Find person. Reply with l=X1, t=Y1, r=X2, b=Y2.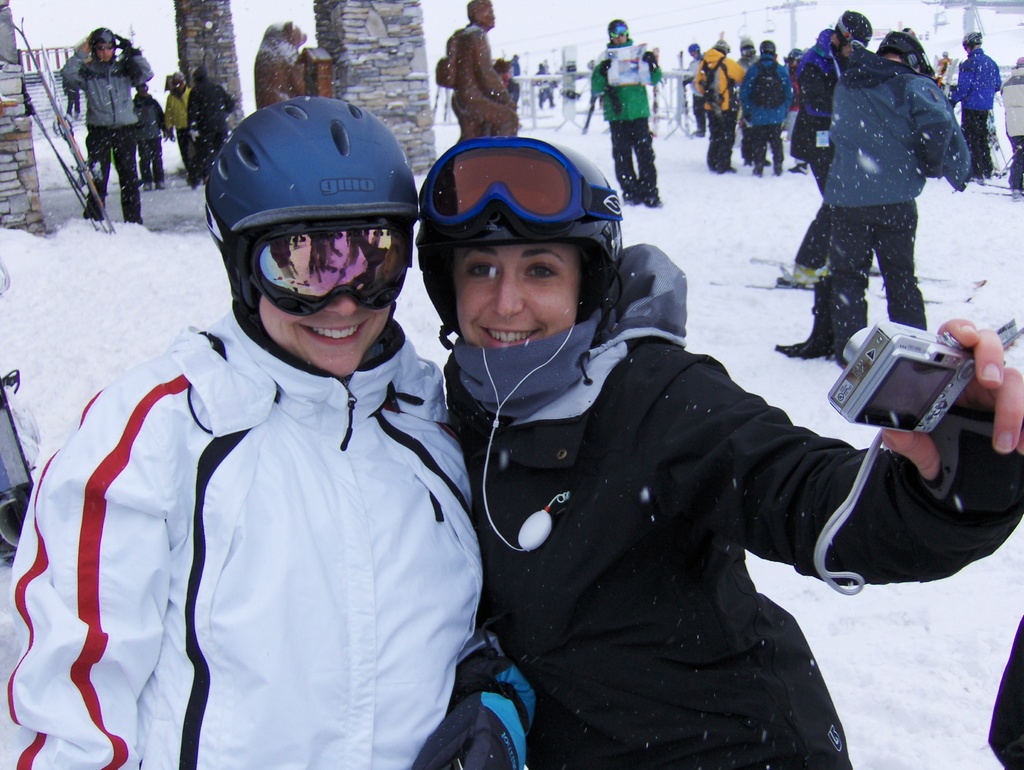
l=592, t=22, r=664, b=206.
